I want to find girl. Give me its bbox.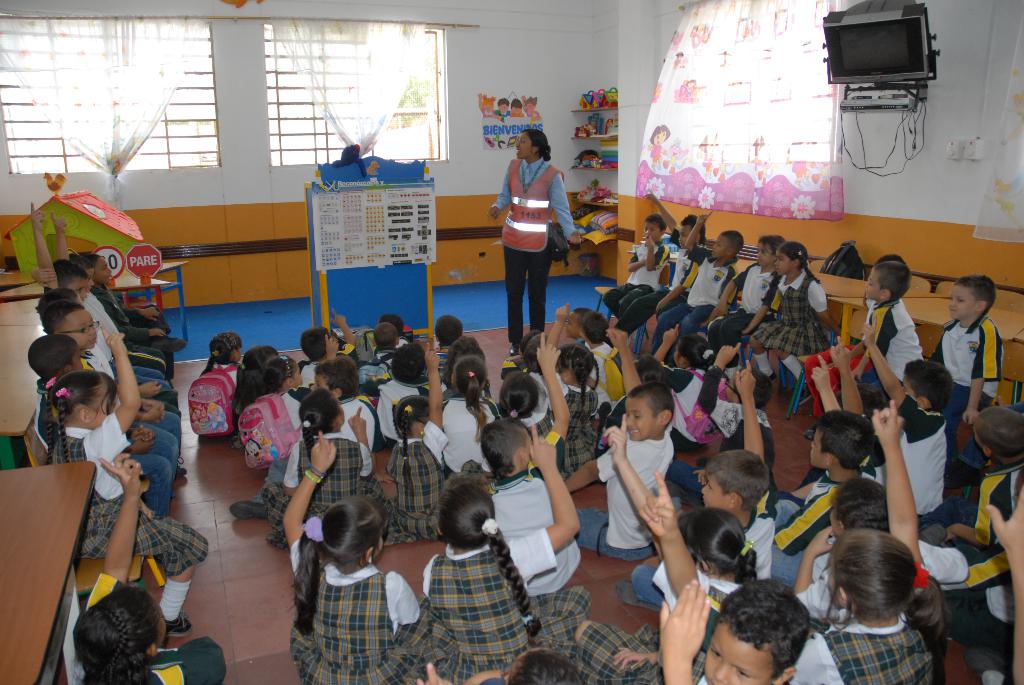
433/353/499/468.
